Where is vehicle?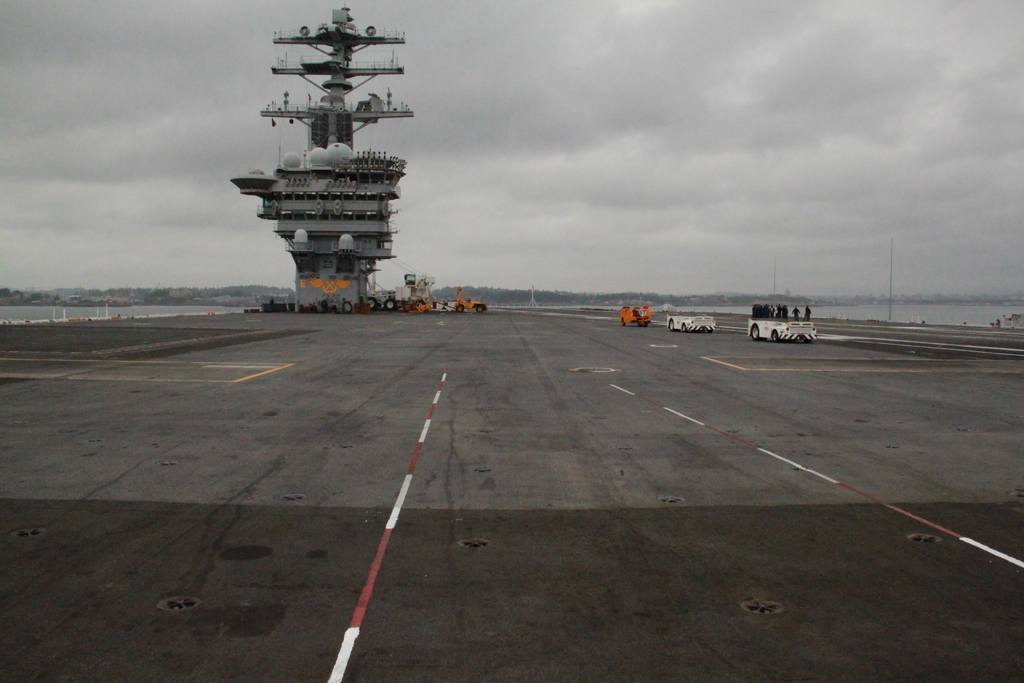
detection(749, 318, 815, 342).
